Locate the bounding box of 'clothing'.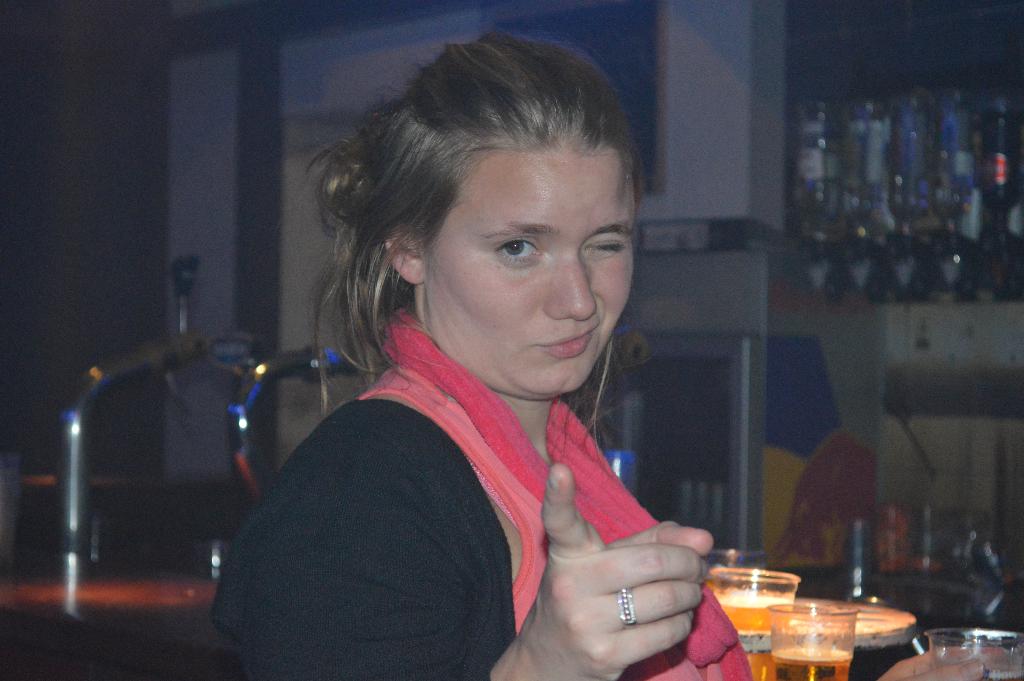
Bounding box: rect(216, 289, 721, 680).
